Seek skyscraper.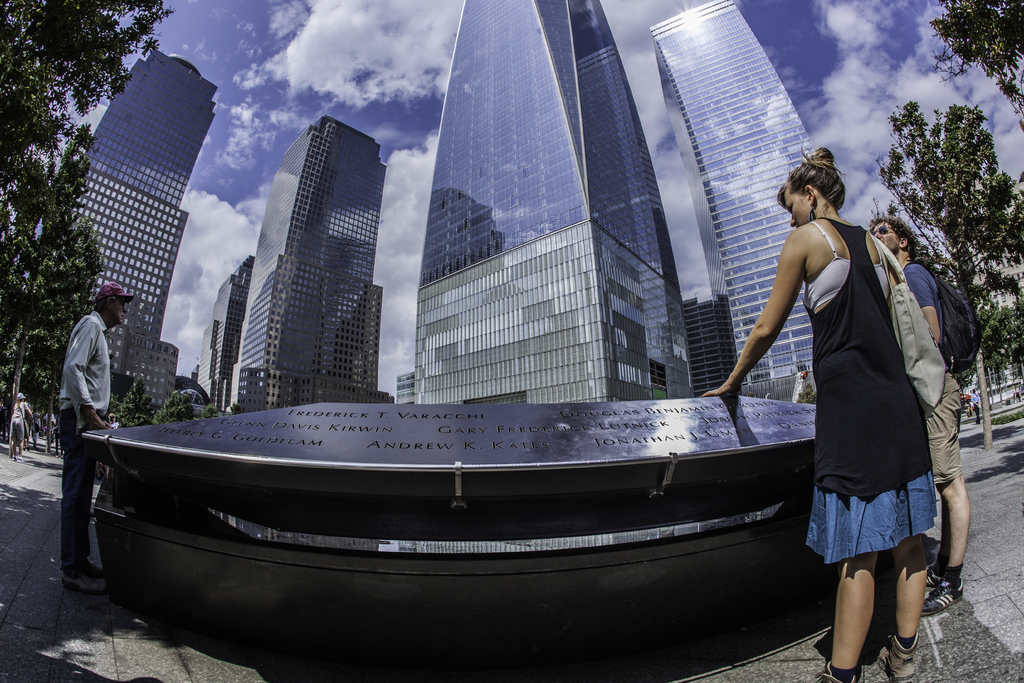
684,292,748,394.
